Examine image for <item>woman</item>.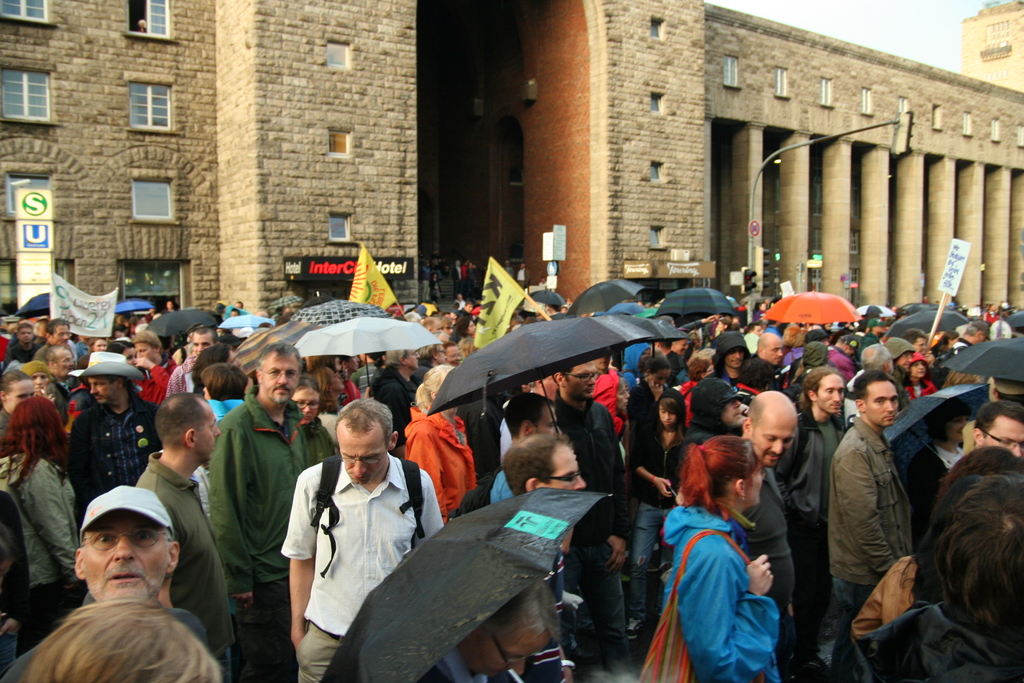
Examination result: (left=0, top=367, right=36, bottom=457).
